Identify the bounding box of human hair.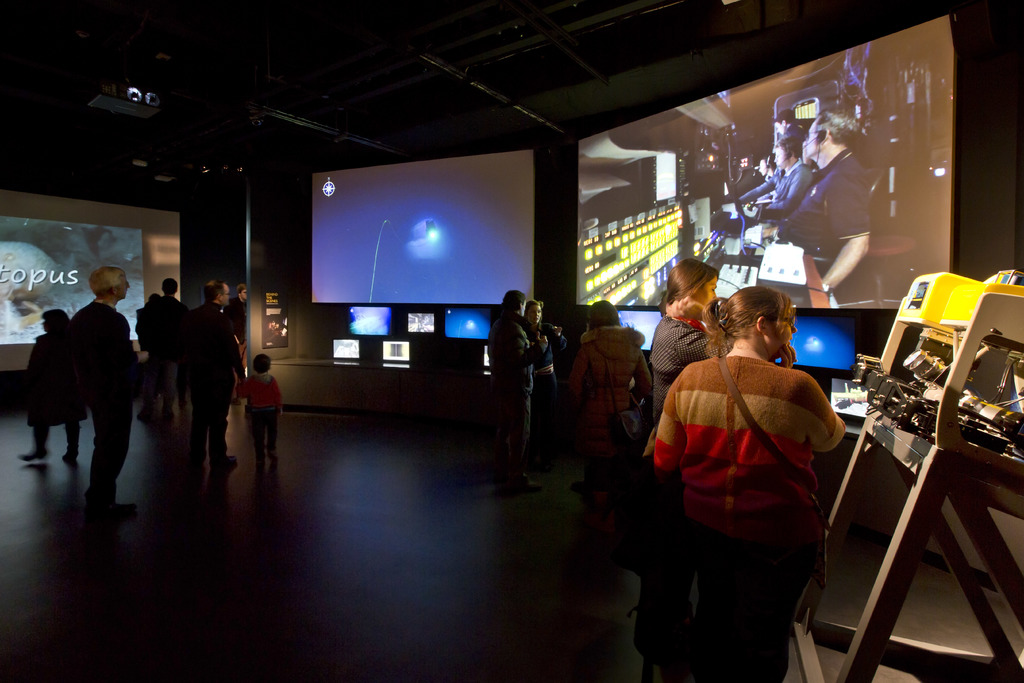
bbox(200, 279, 223, 302).
